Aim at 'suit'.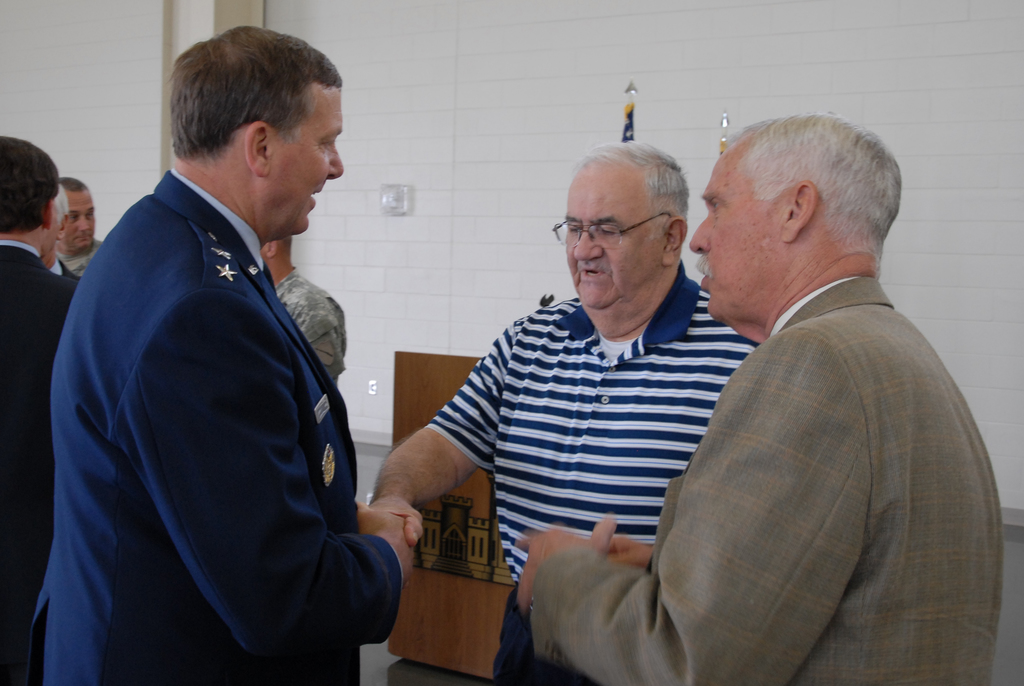
Aimed at [51,254,72,277].
